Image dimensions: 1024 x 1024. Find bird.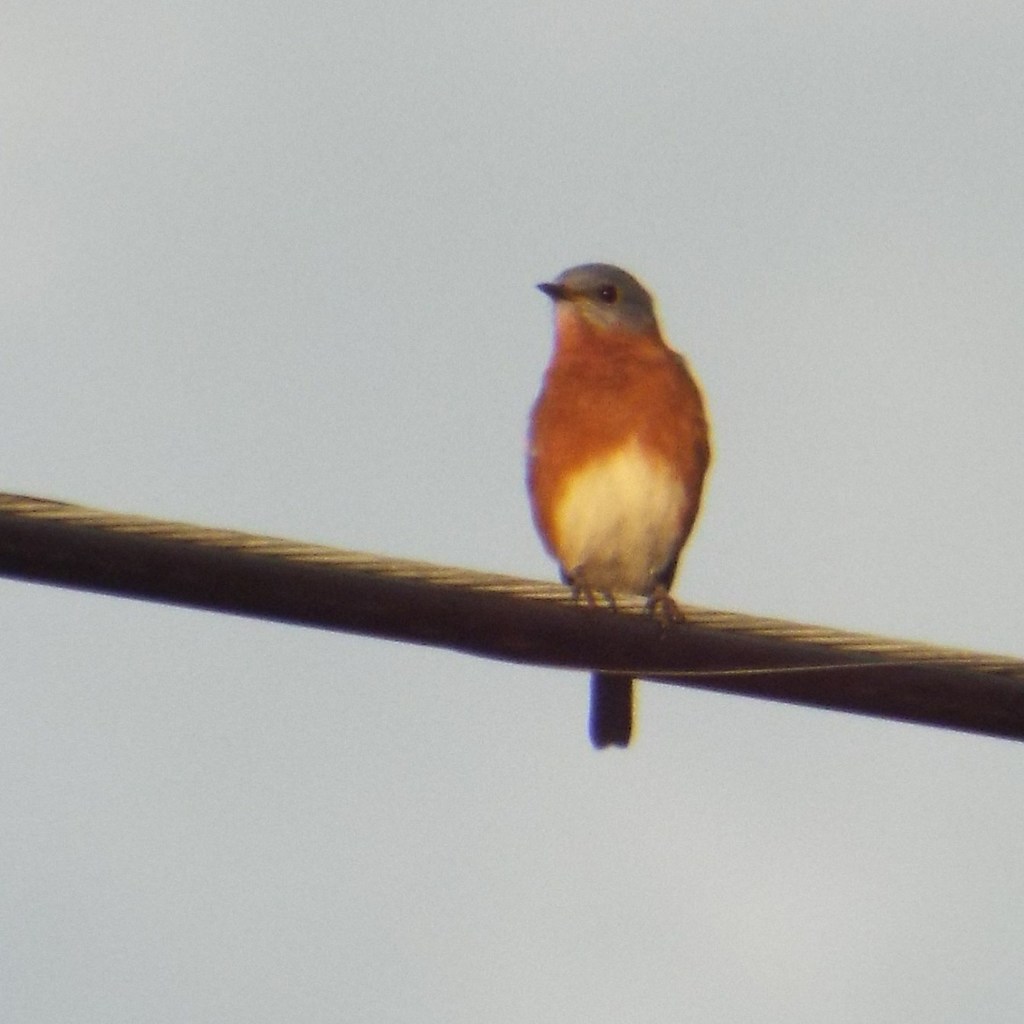
box(508, 245, 720, 753).
